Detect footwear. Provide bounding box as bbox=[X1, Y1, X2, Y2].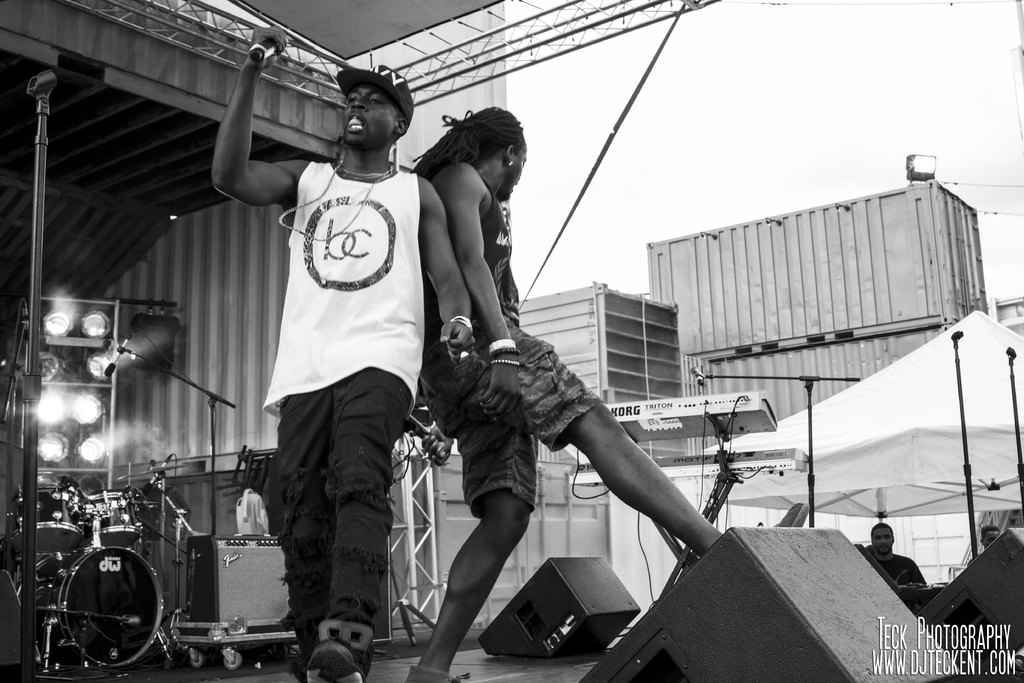
bbox=[401, 671, 472, 682].
